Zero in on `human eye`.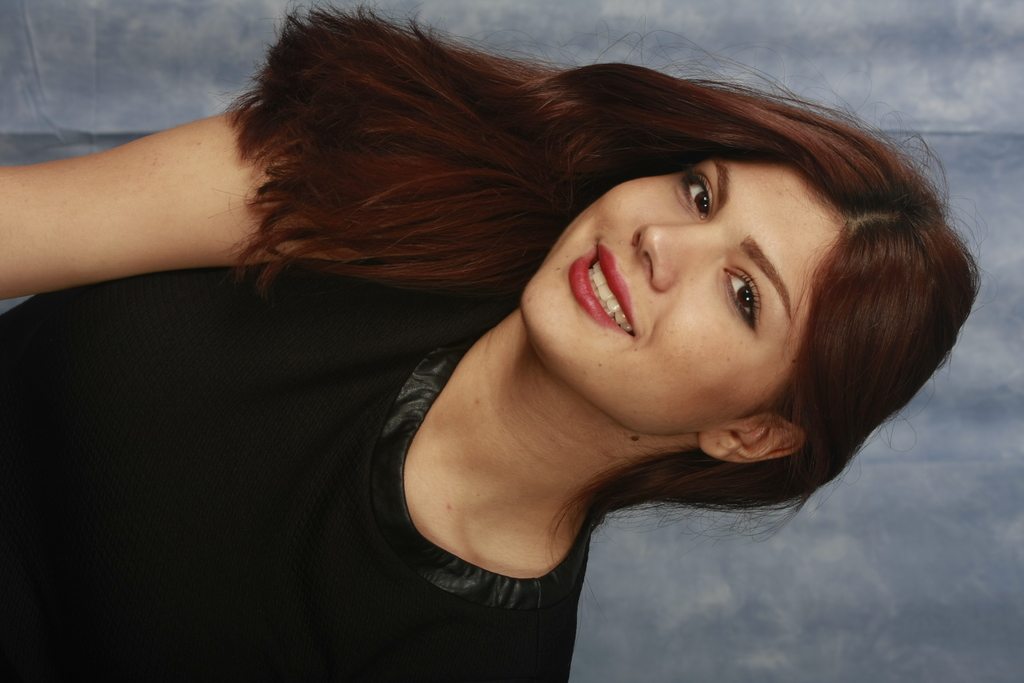
Zeroed in: pyautogui.locateOnScreen(719, 263, 766, 341).
